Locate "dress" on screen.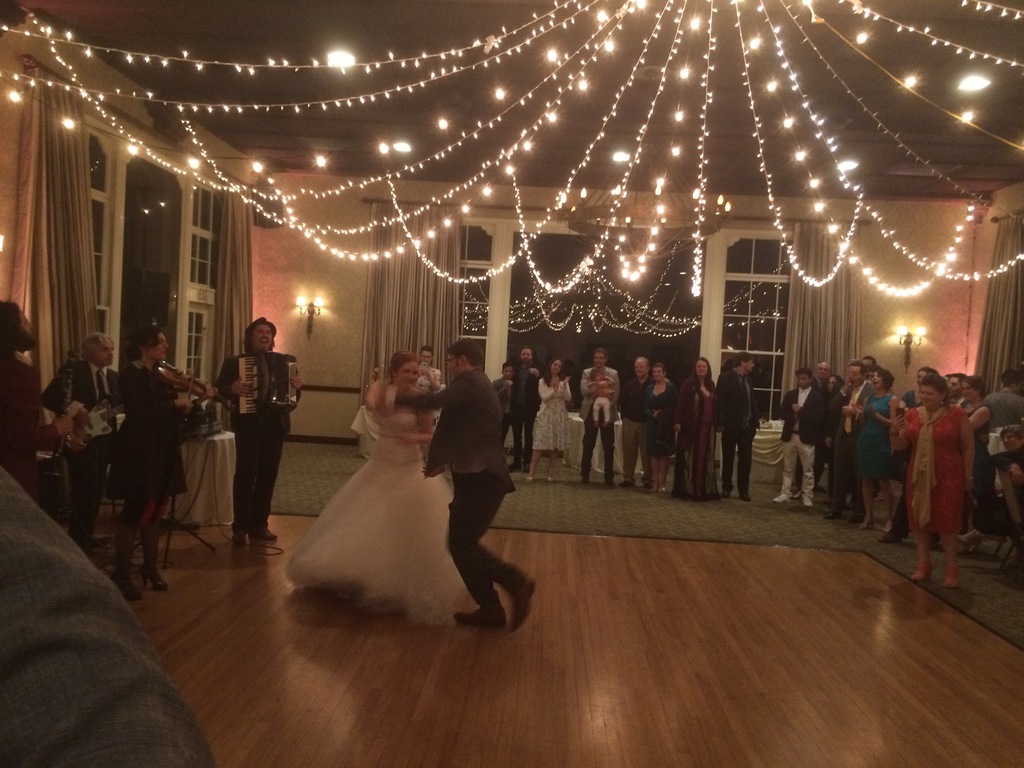
On screen at x1=857, y1=394, x2=893, y2=480.
